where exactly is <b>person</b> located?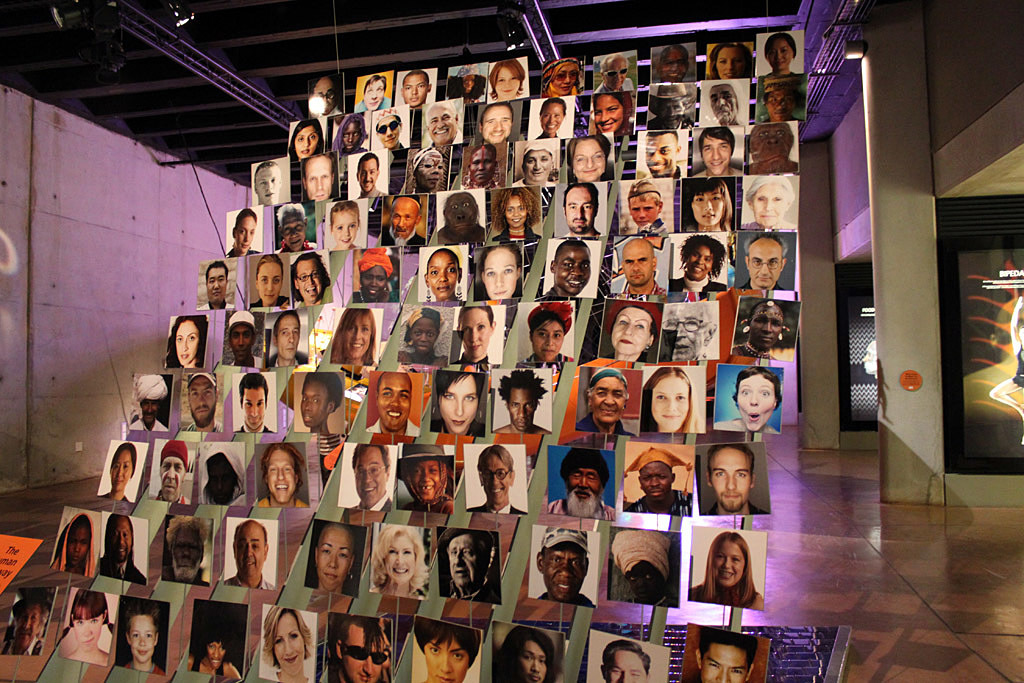
Its bounding box is [x1=487, y1=187, x2=542, y2=280].
